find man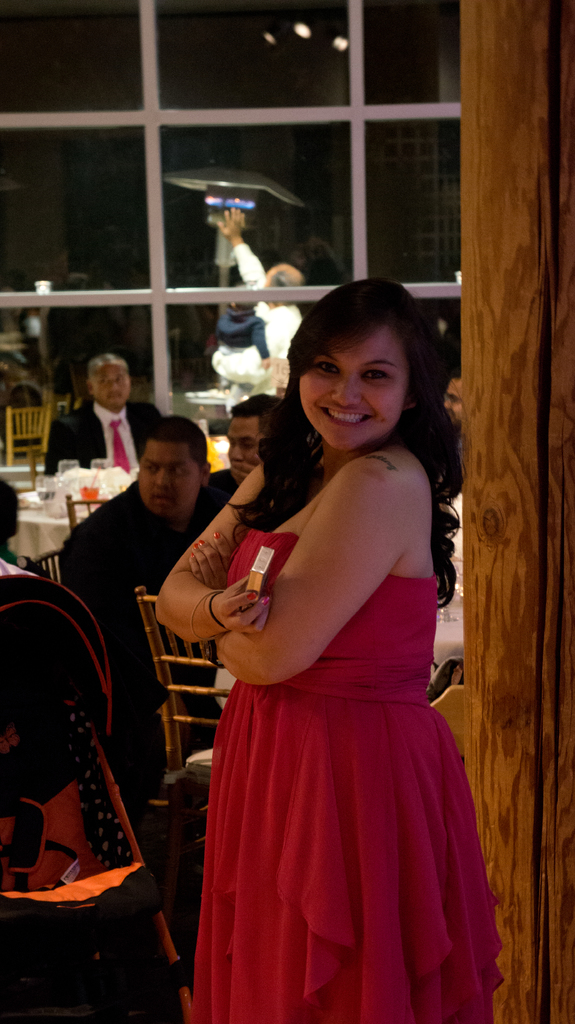
[x1=229, y1=192, x2=310, y2=391]
